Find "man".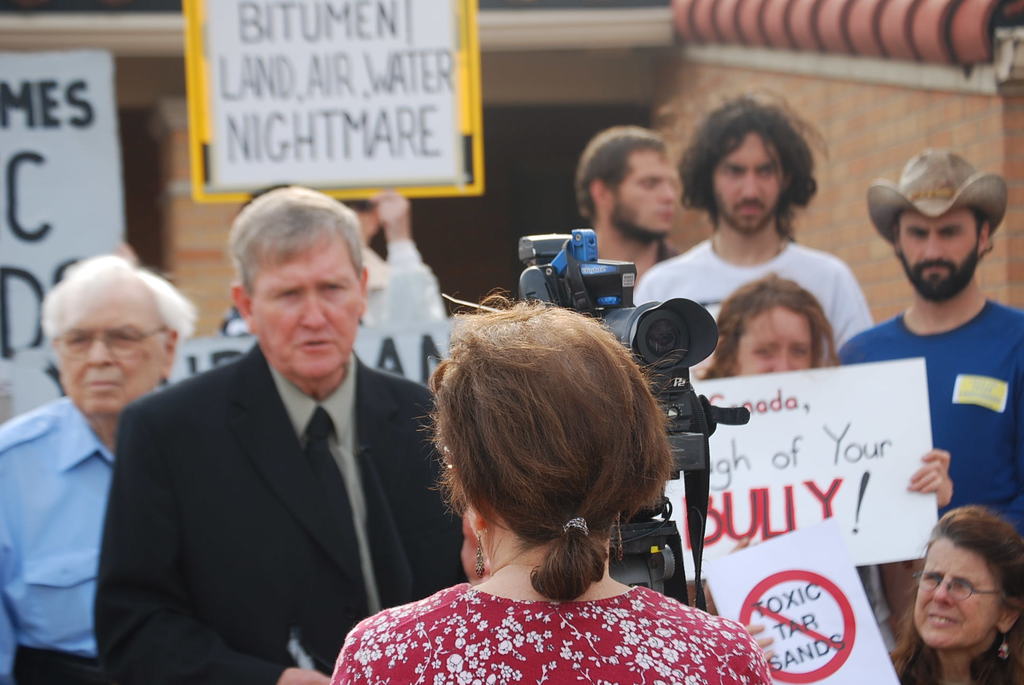
[left=841, top=152, right=1023, bottom=537].
